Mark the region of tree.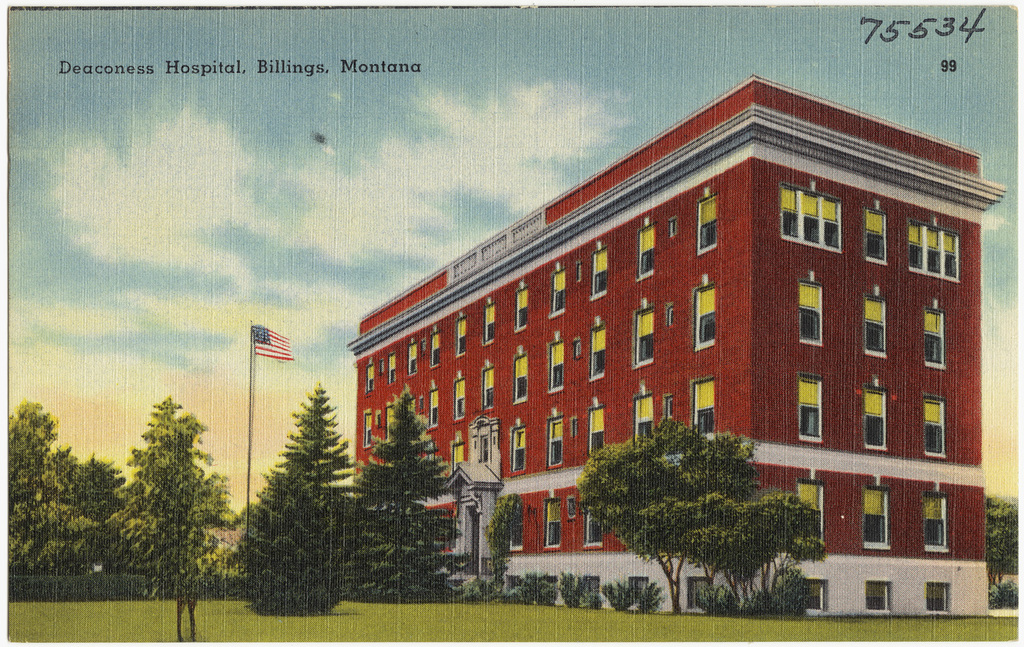
Region: {"left": 34, "top": 450, "right": 87, "bottom": 552}.
